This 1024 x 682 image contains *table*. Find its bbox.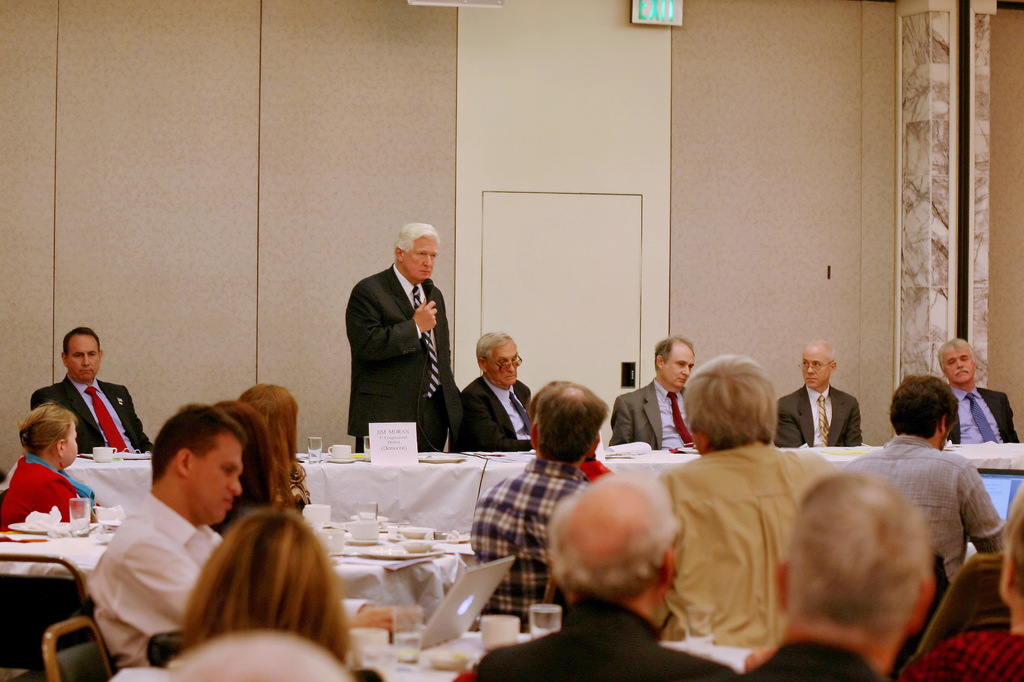
select_region(2, 505, 470, 615).
